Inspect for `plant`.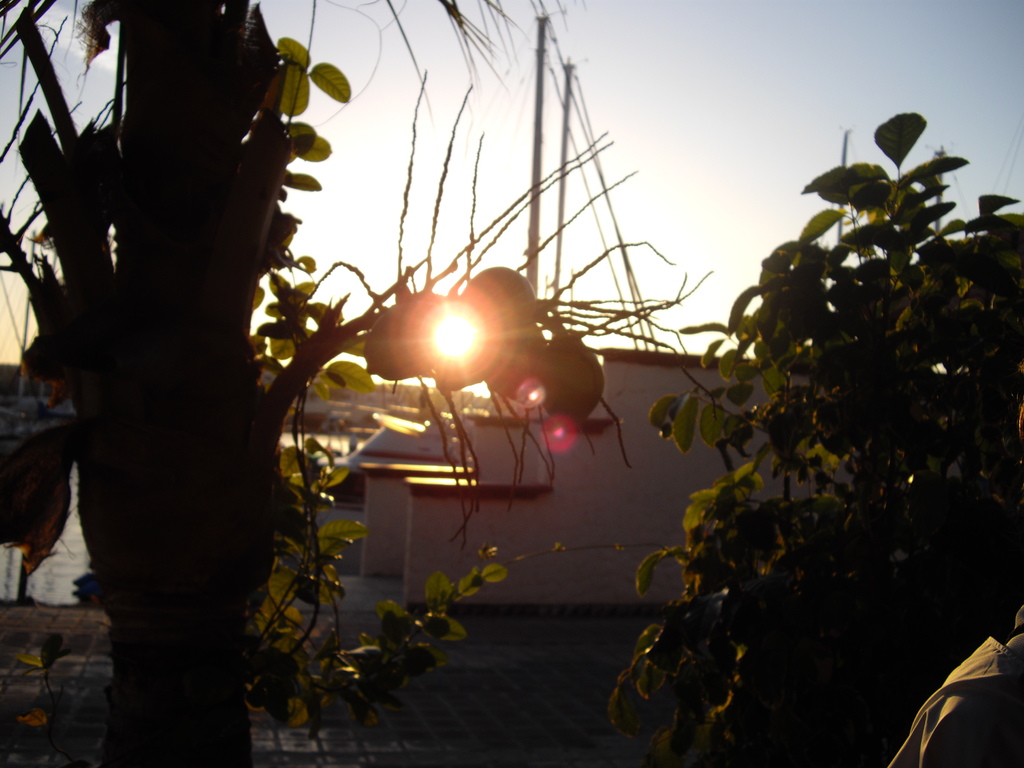
Inspection: rect(607, 111, 1016, 760).
